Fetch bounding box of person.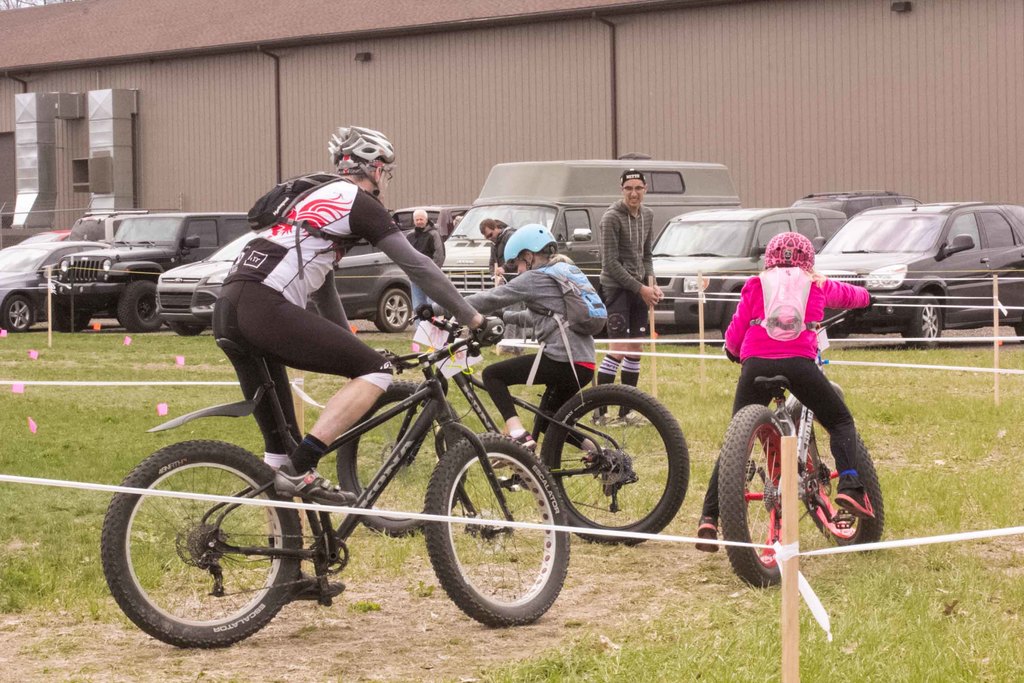
Bbox: 733,238,865,552.
